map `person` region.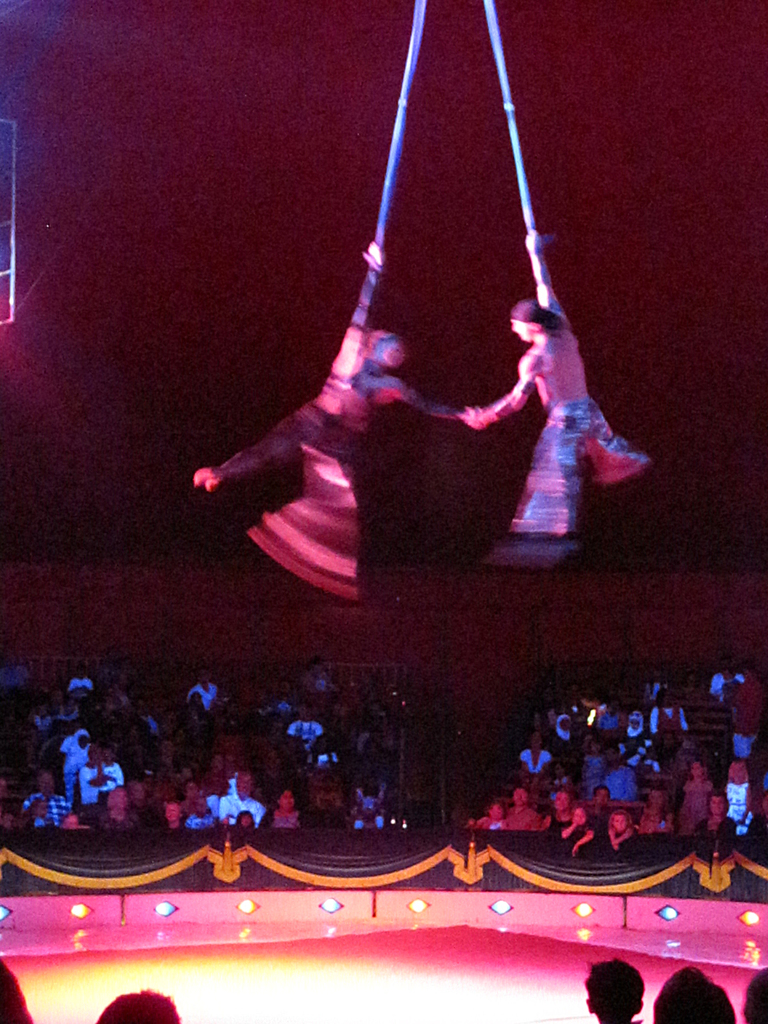
Mapped to (left=184, top=232, right=478, bottom=591).
